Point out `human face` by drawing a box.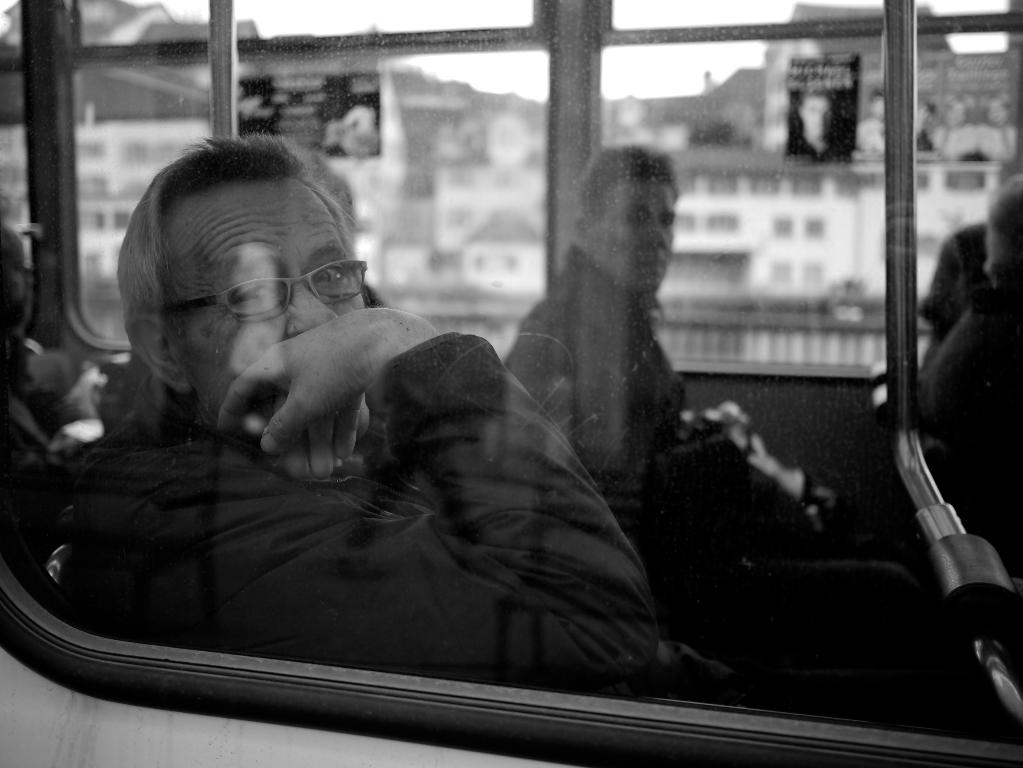
rect(165, 175, 380, 435).
